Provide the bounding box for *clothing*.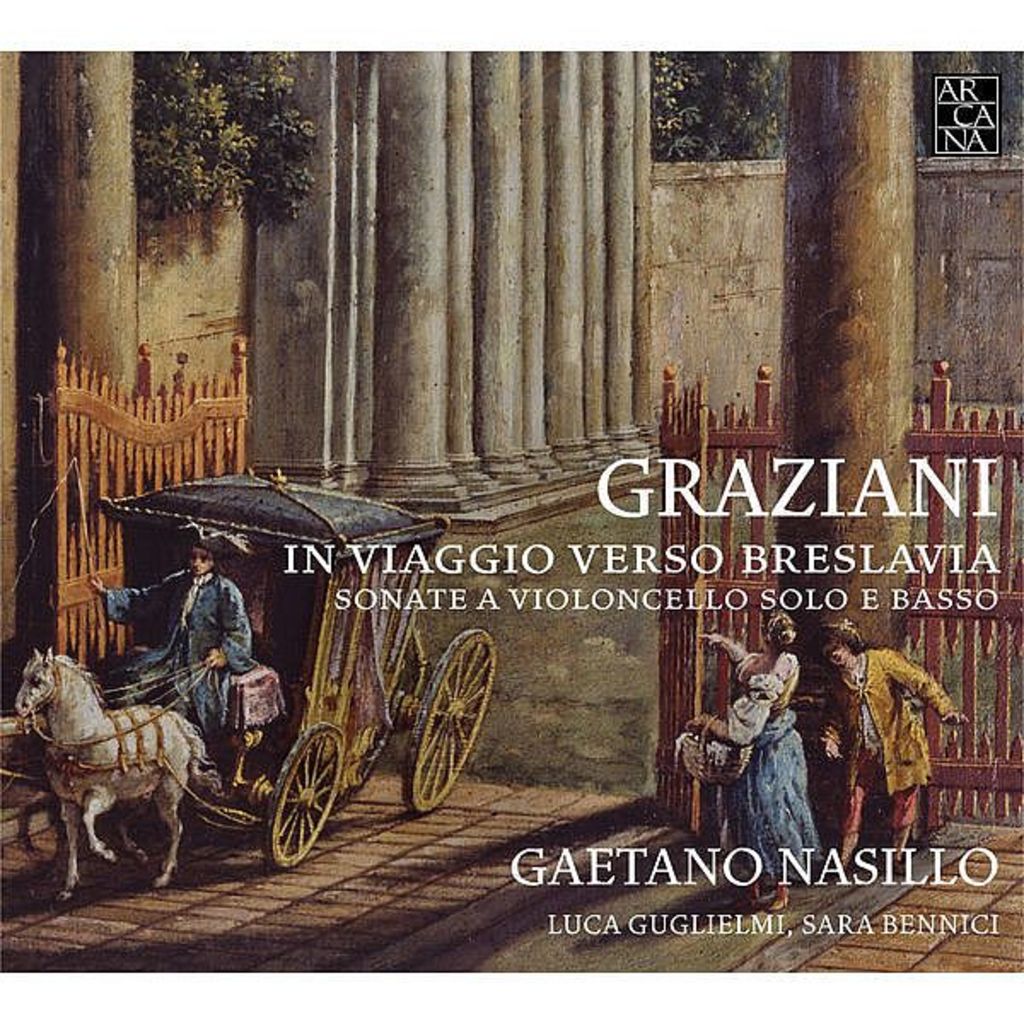
bbox=[94, 556, 294, 753].
